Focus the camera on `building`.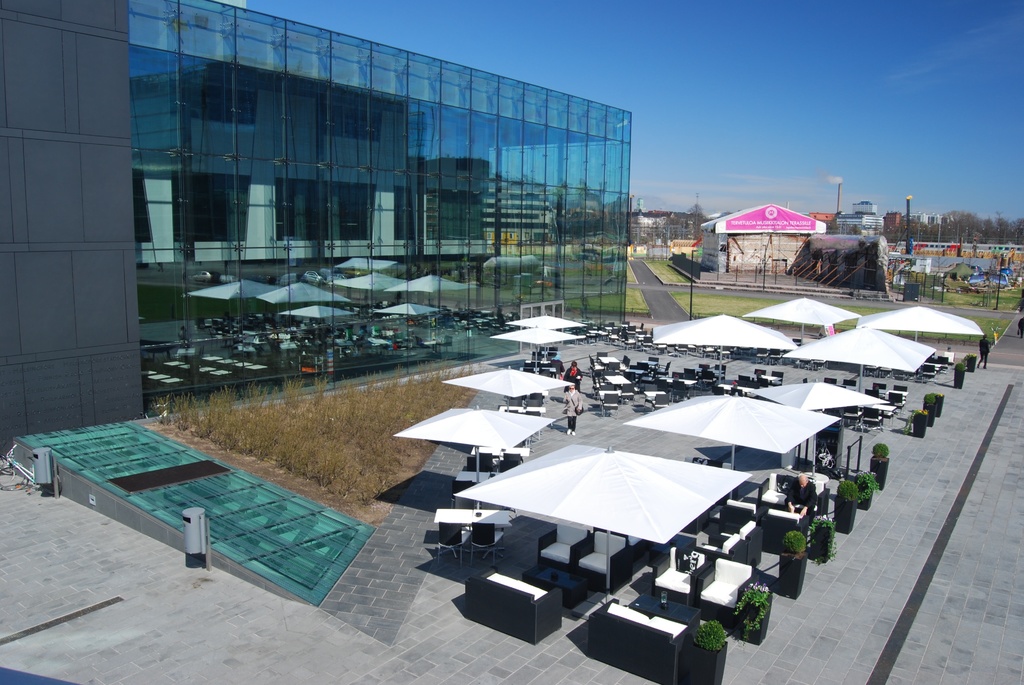
Focus region: 836:194:887:236.
